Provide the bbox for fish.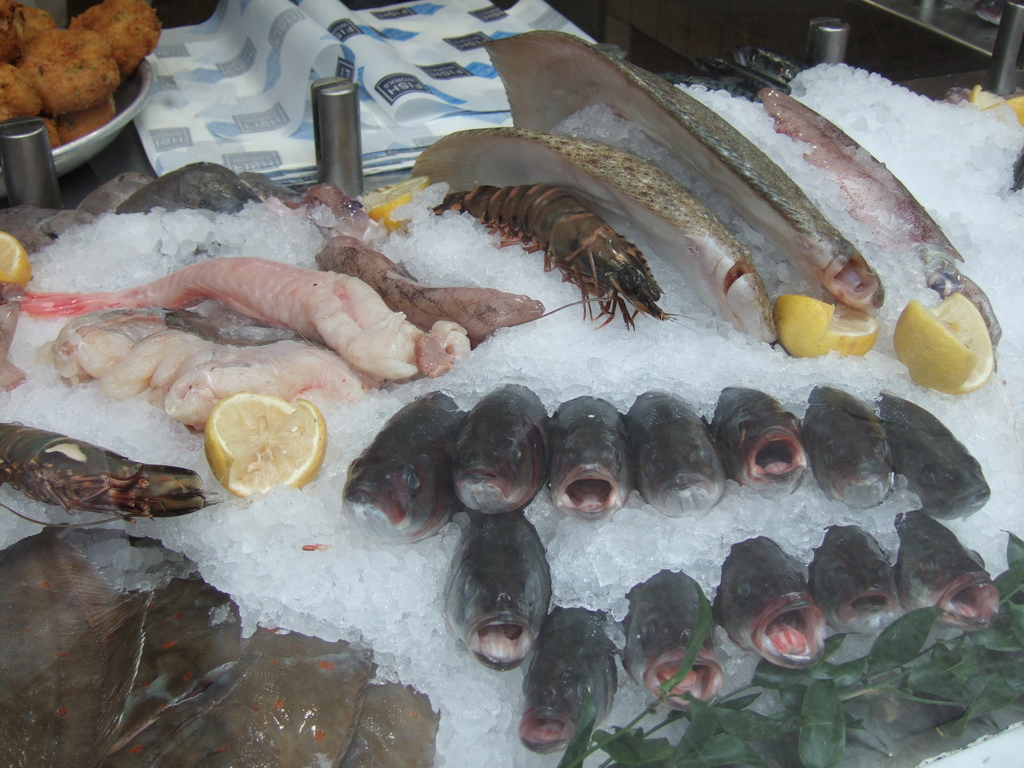
x1=801 y1=382 x2=900 y2=515.
